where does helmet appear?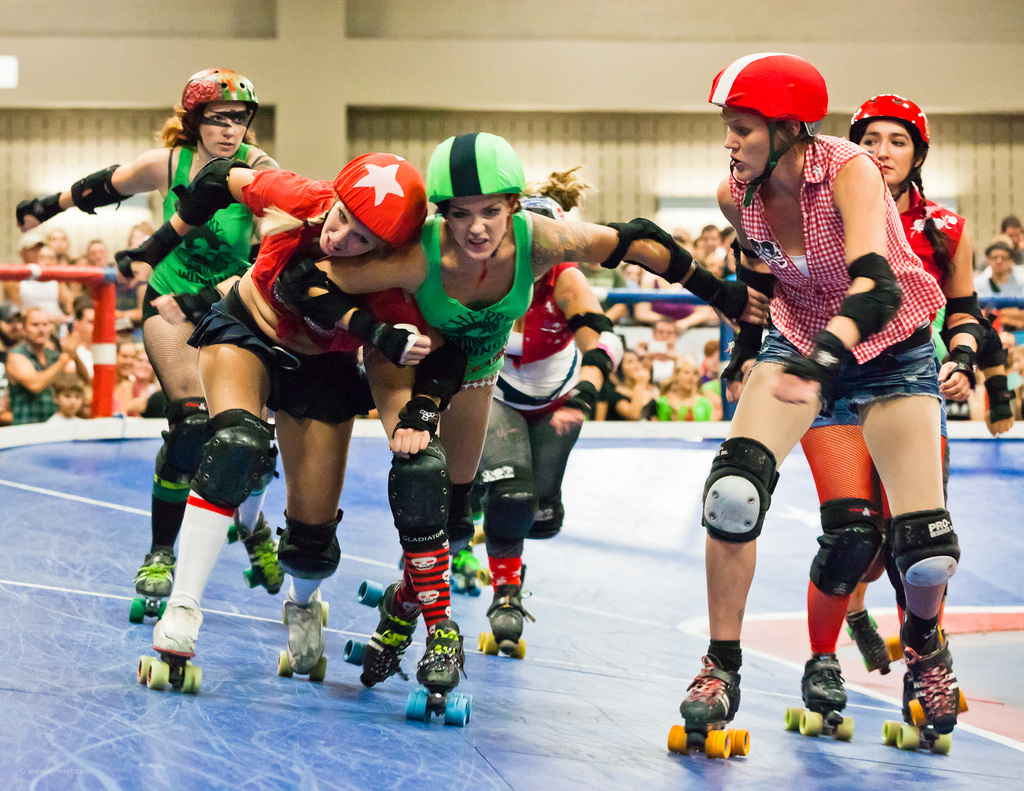
Appears at [x1=848, y1=86, x2=929, y2=194].
